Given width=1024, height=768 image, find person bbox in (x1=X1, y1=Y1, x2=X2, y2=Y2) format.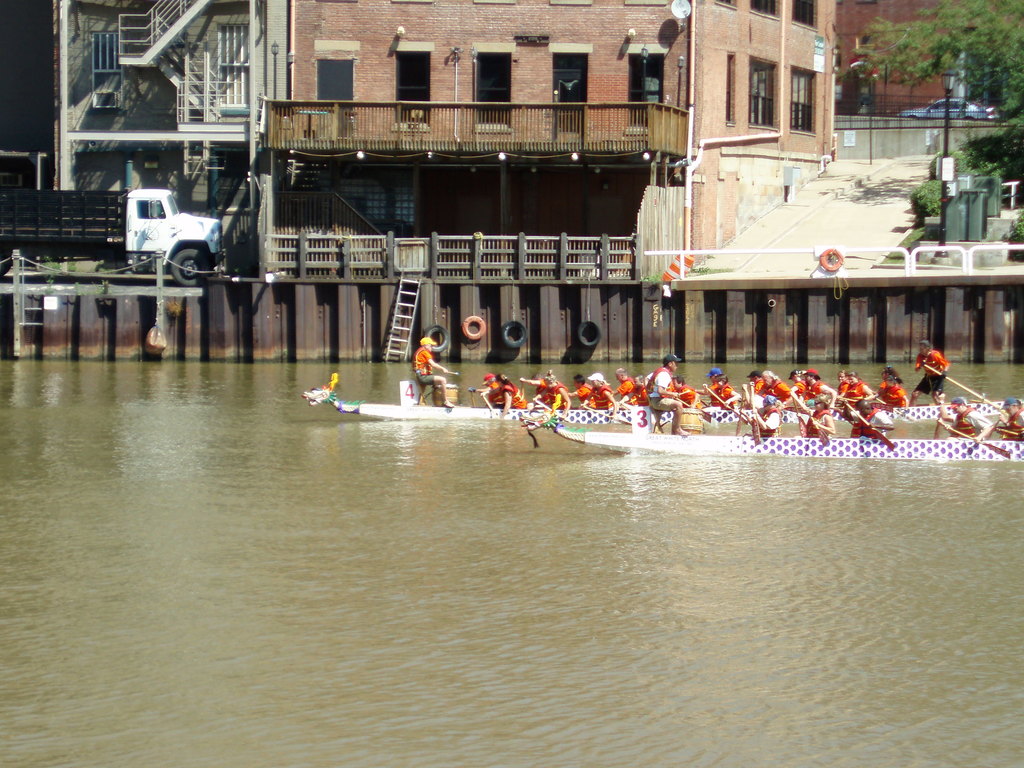
(x1=566, y1=372, x2=595, y2=411).
